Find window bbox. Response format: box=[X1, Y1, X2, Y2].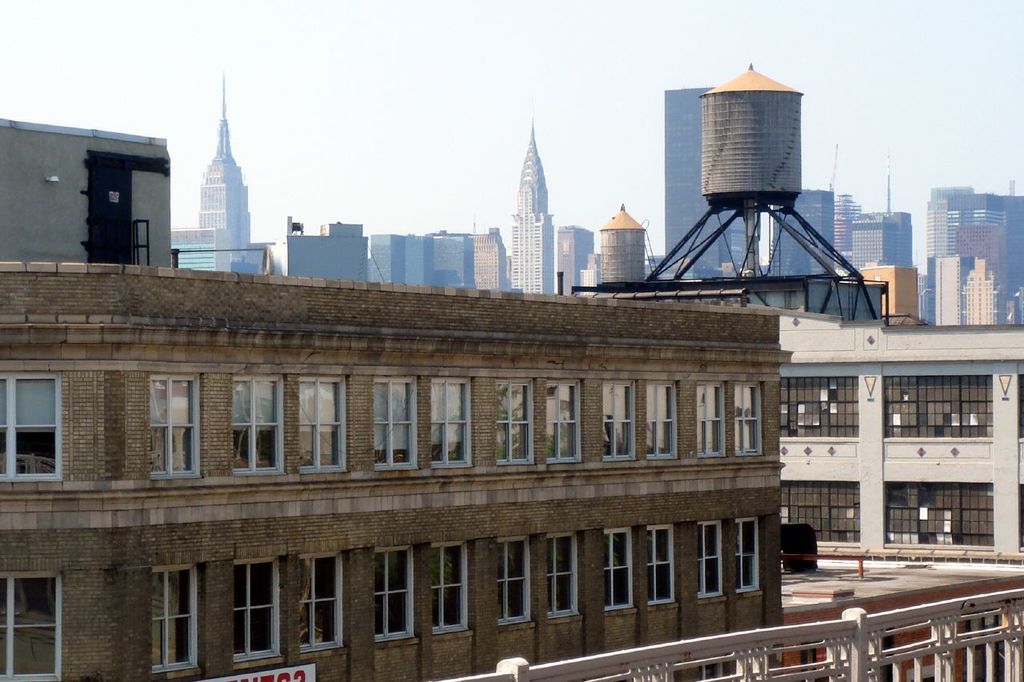
box=[702, 521, 721, 598].
